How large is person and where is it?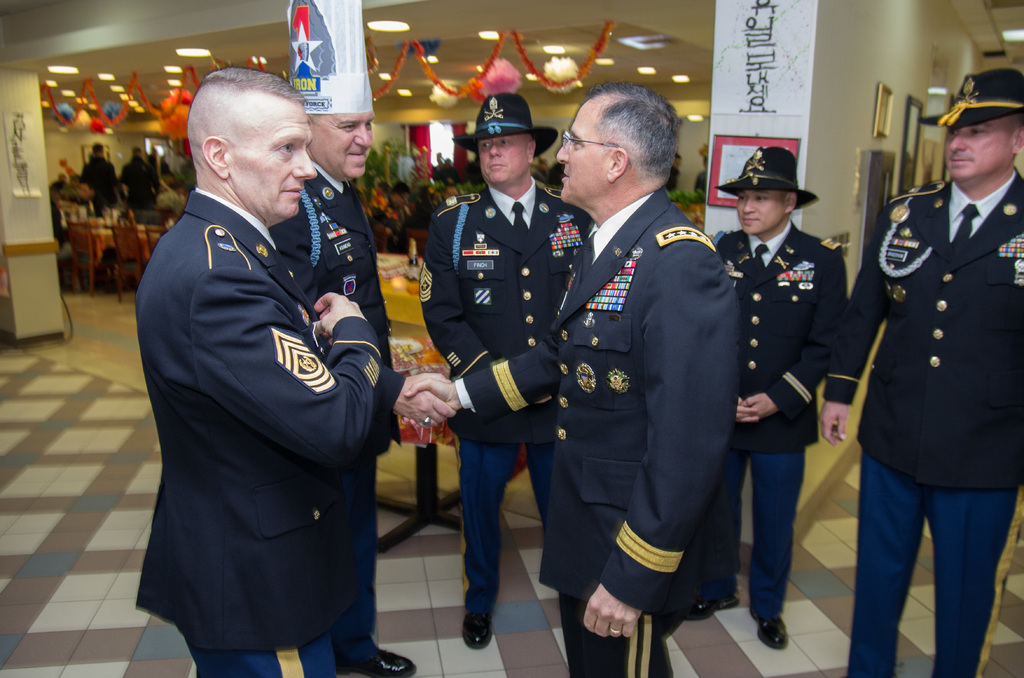
Bounding box: crop(78, 184, 111, 216).
